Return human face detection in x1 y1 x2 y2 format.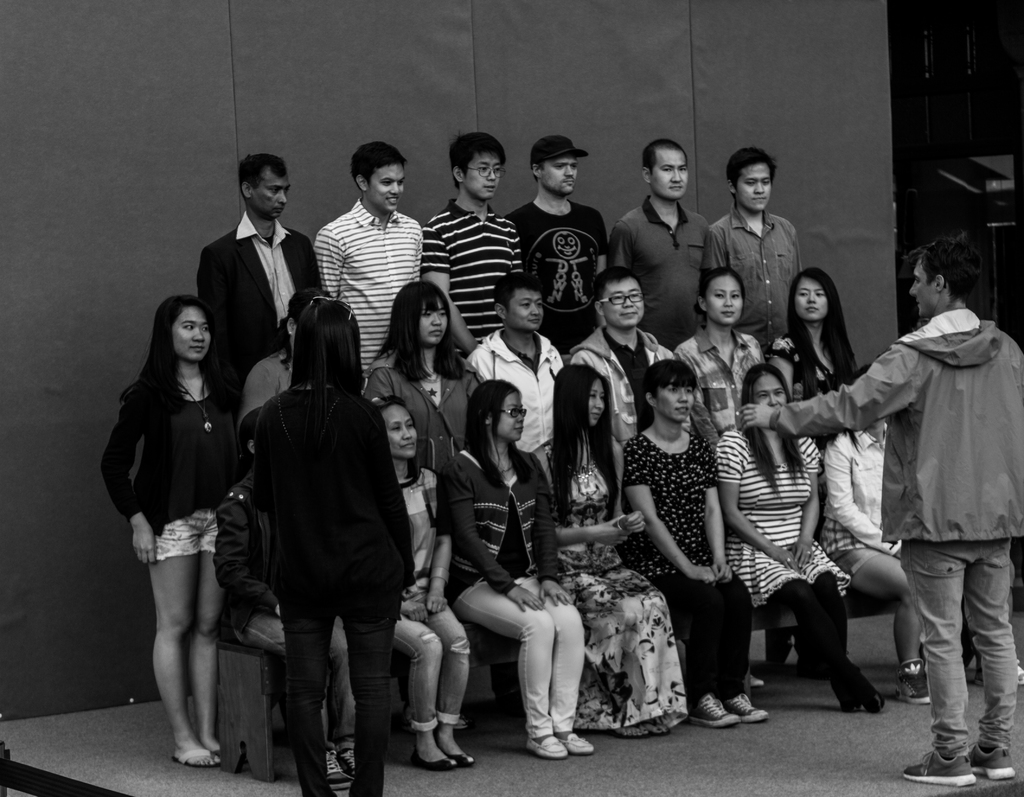
385 404 413 456.
